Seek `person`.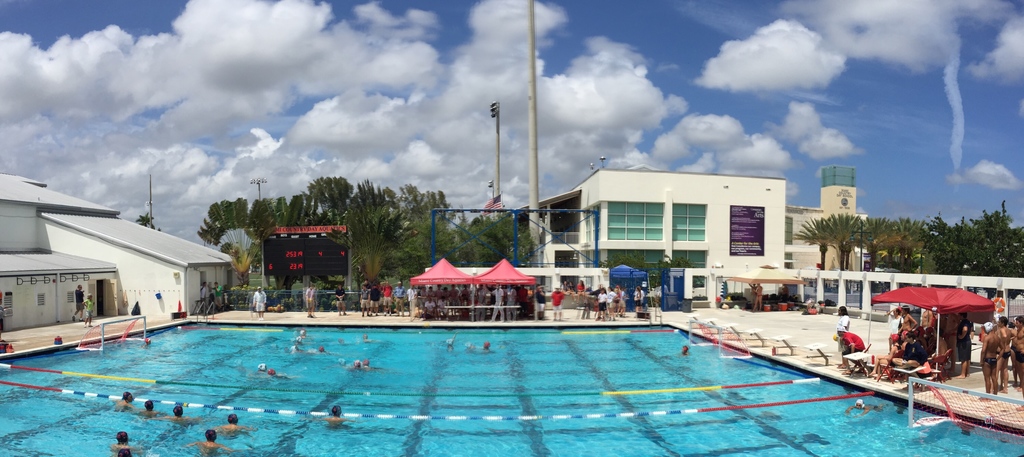
box(110, 434, 148, 456).
